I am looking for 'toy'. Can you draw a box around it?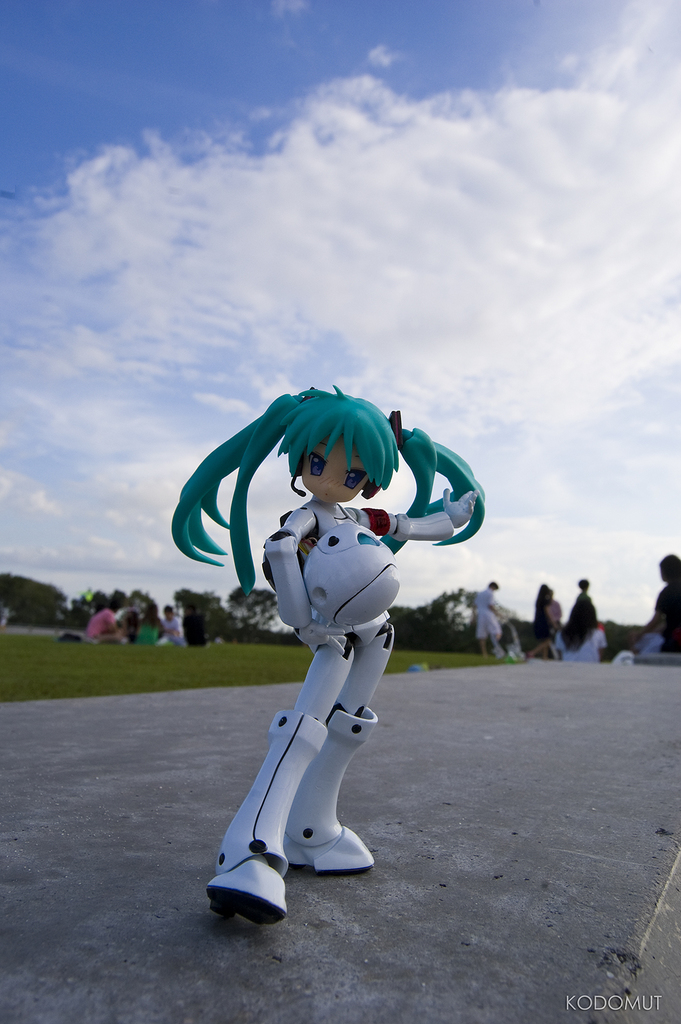
Sure, the bounding box is [157,411,481,874].
